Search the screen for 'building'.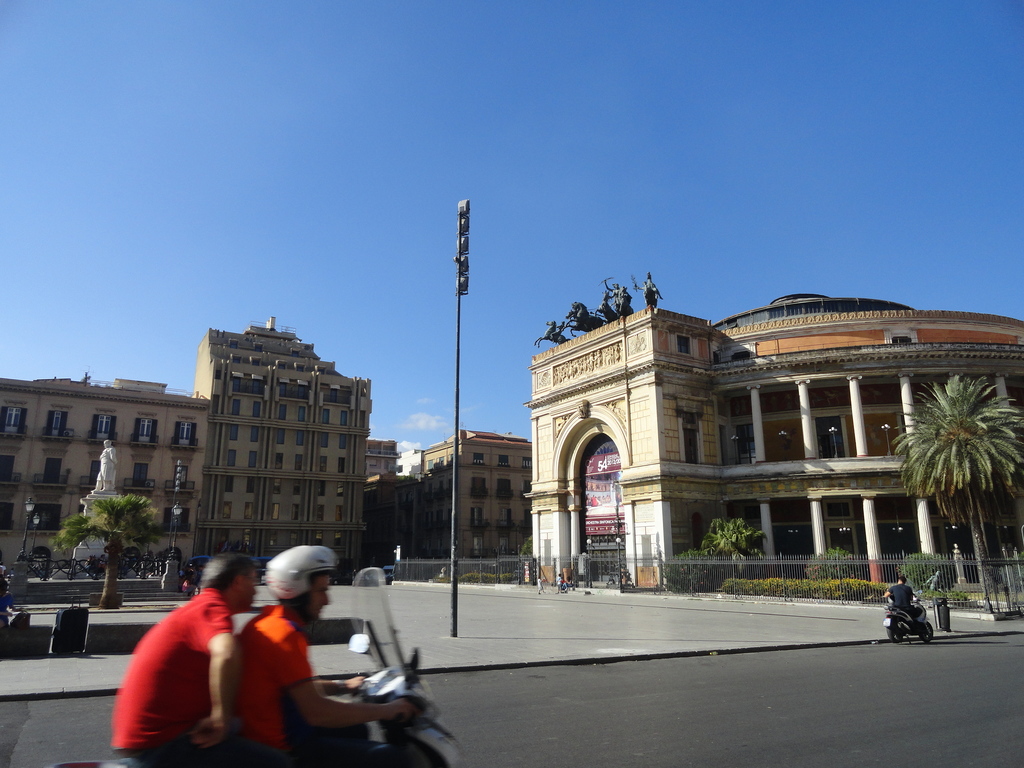
Found at 420 429 531 559.
